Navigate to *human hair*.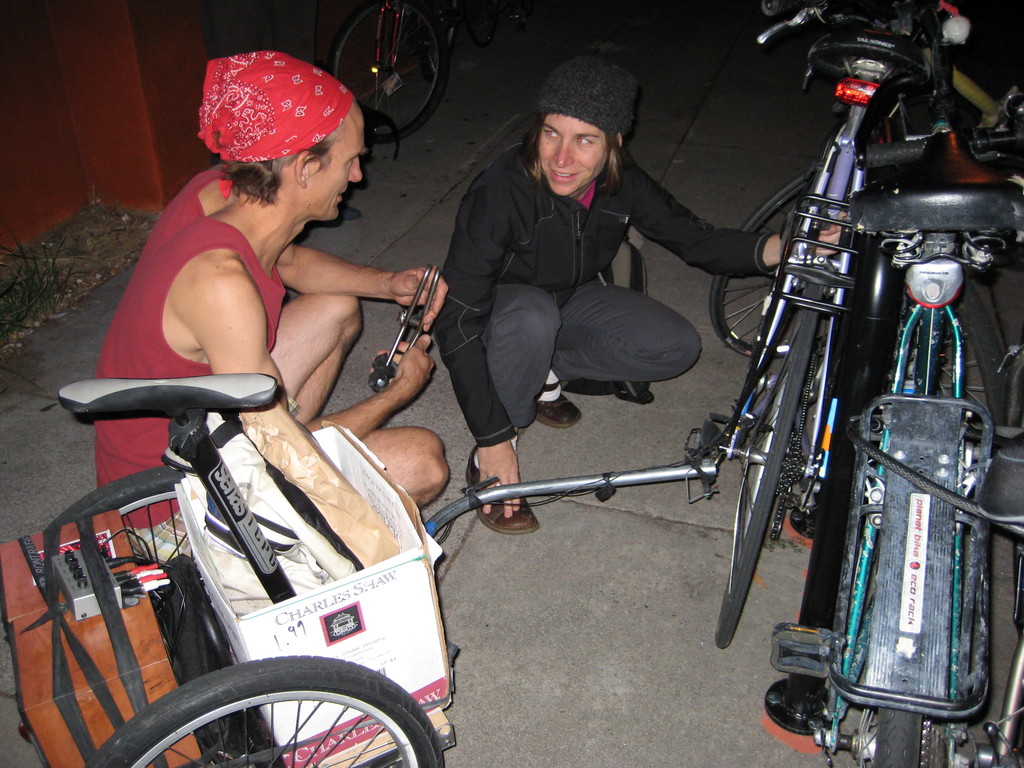
Navigation target: select_region(218, 132, 332, 205).
